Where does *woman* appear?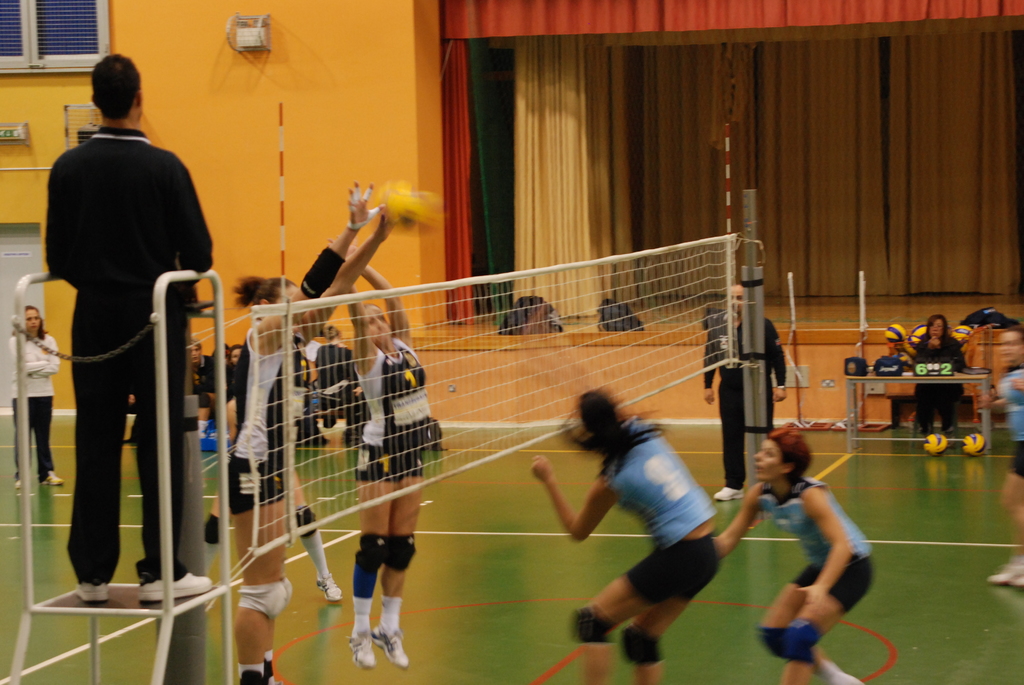
Appears at <bbox>908, 309, 970, 447</bbox>.
